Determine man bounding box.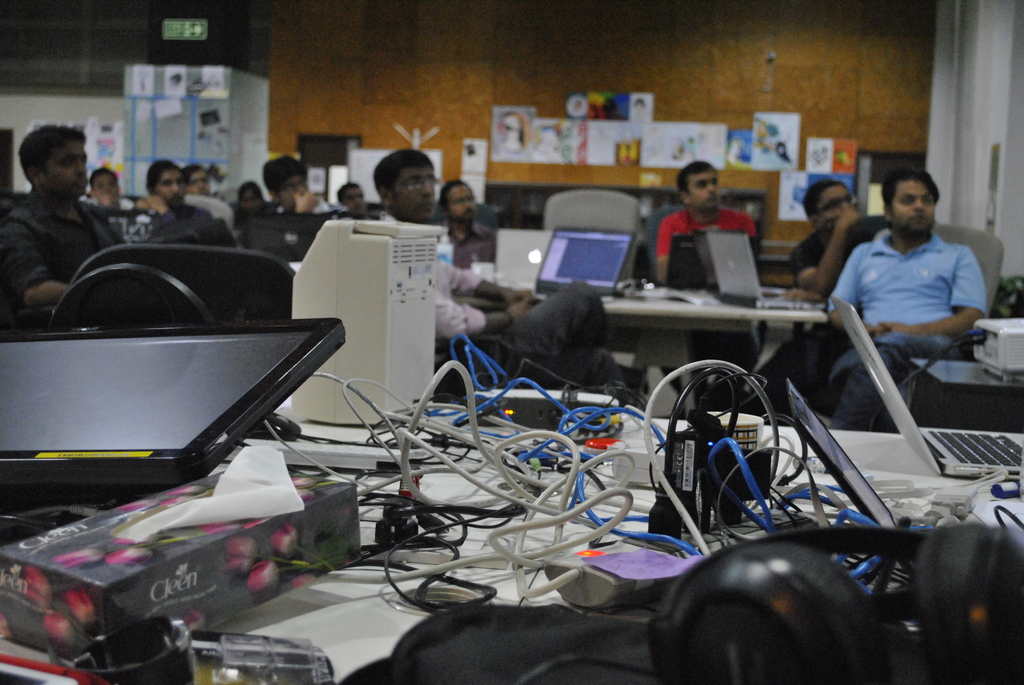
Determined: 335:180:376:223.
